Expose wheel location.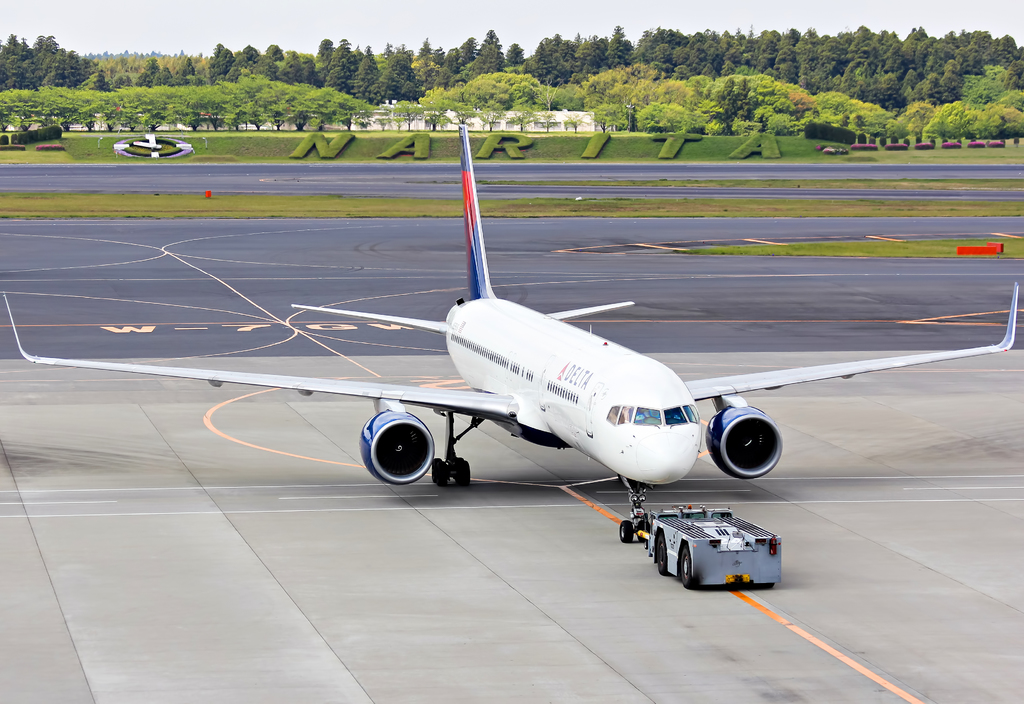
Exposed at (x1=433, y1=461, x2=446, y2=484).
